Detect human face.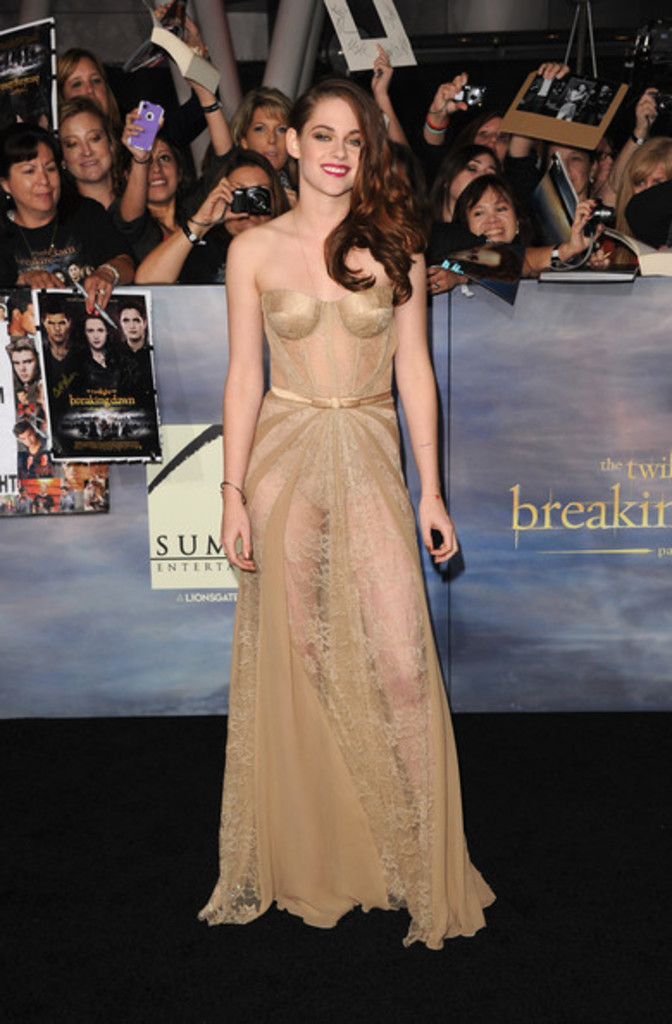
Detected at (298,97,364,202).
